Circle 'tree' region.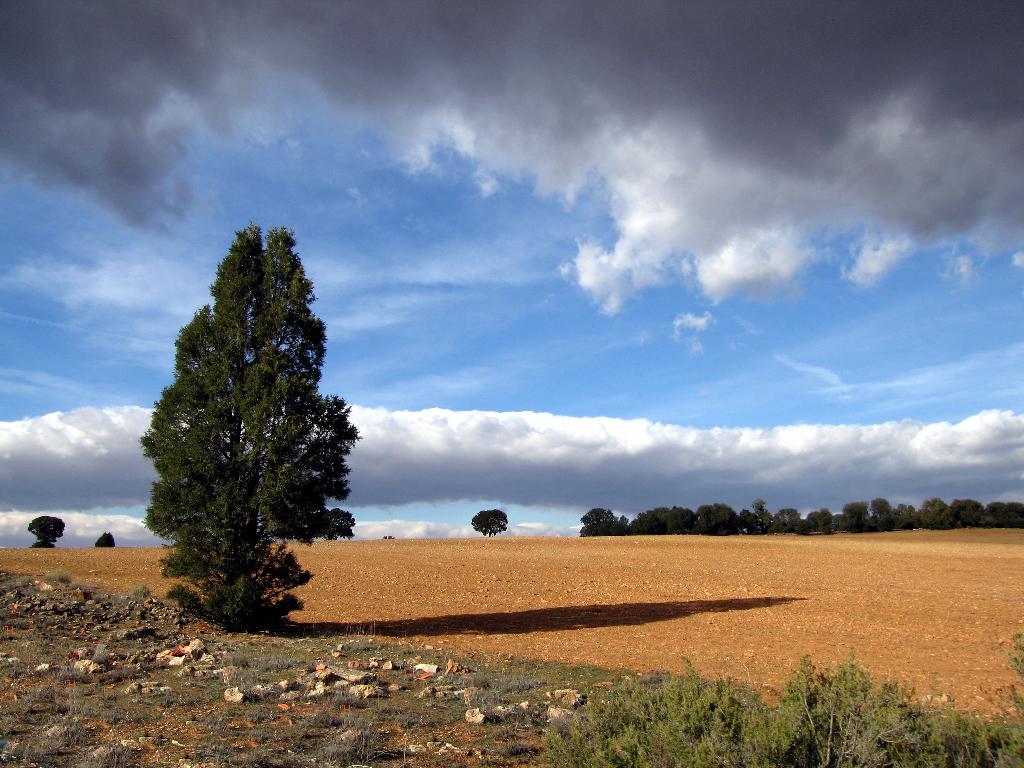
Region: [28,511,67,552].
